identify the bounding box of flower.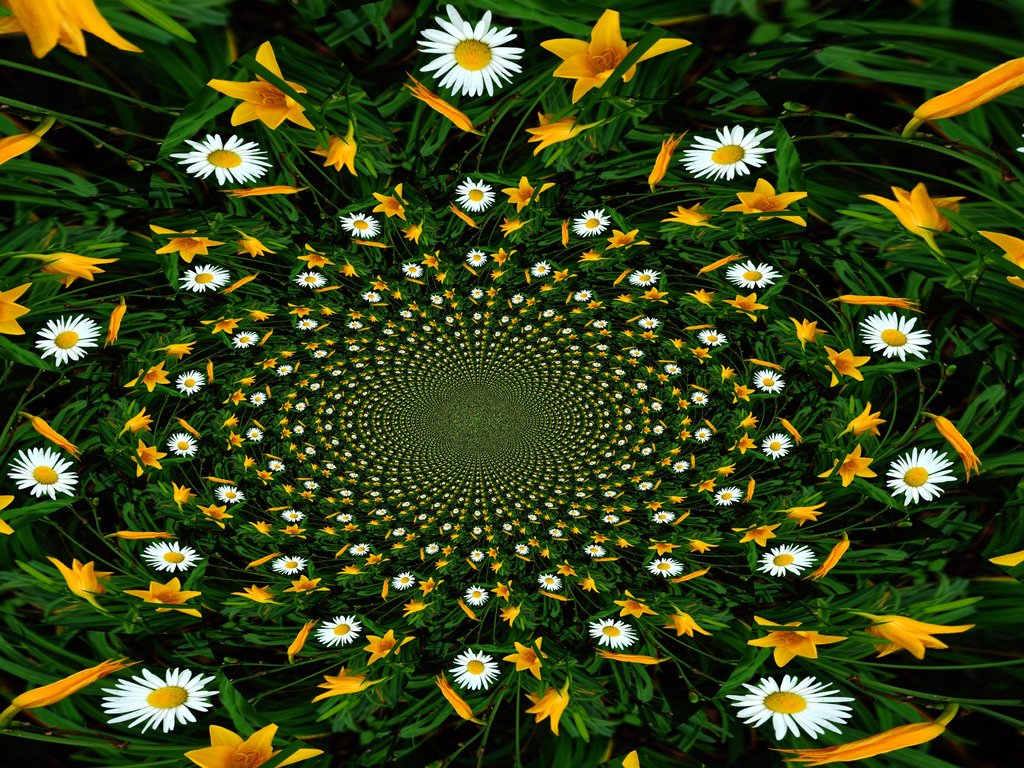
726, 260, 782, 294.
